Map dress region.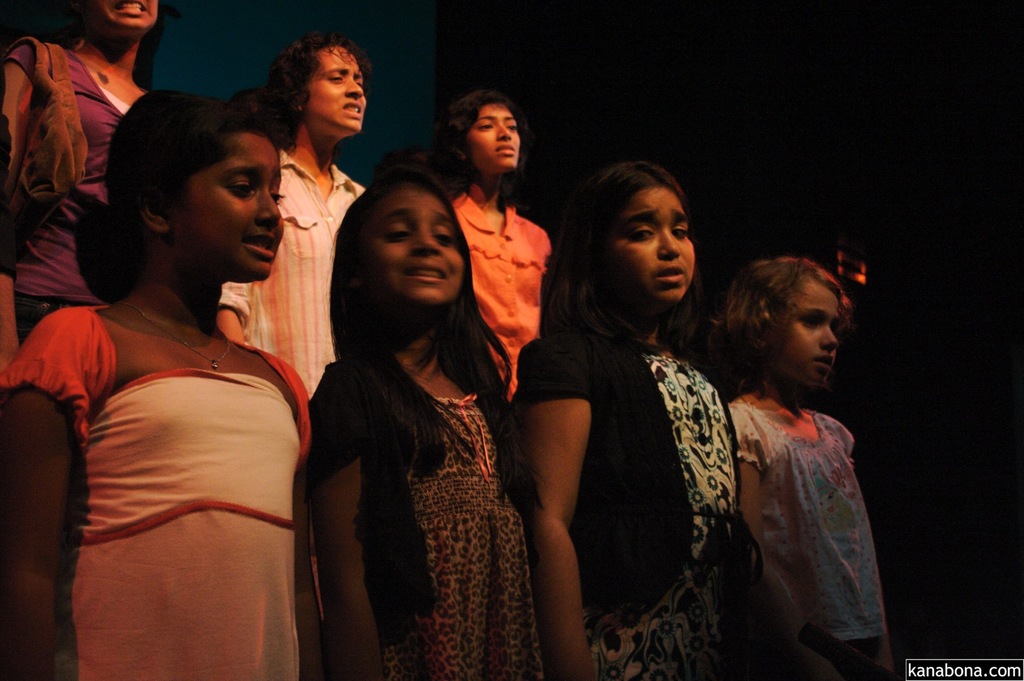
Mapped to (60,373,301,680).
